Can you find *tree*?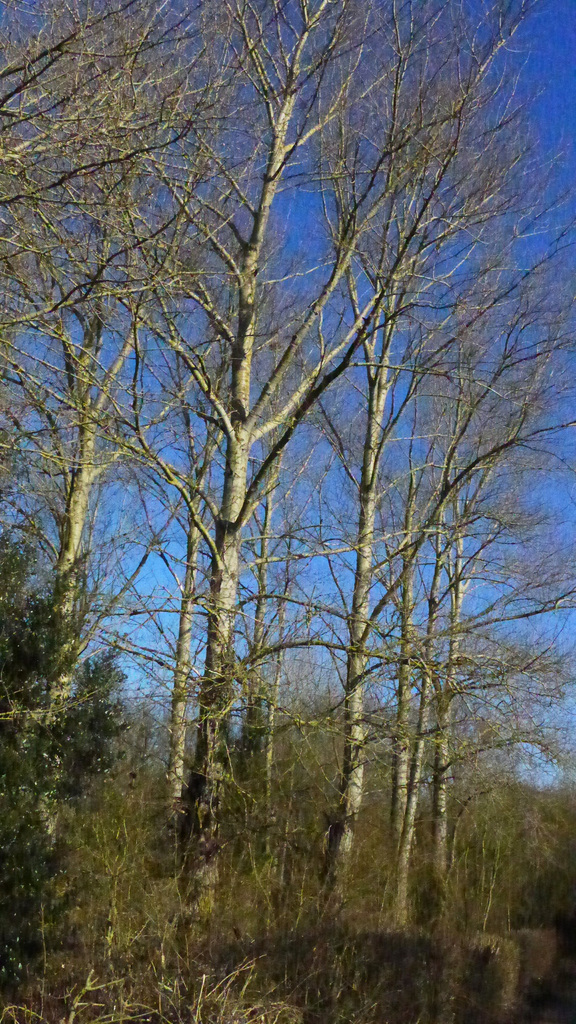
Yes, bounding box: 0,0,575,971.
